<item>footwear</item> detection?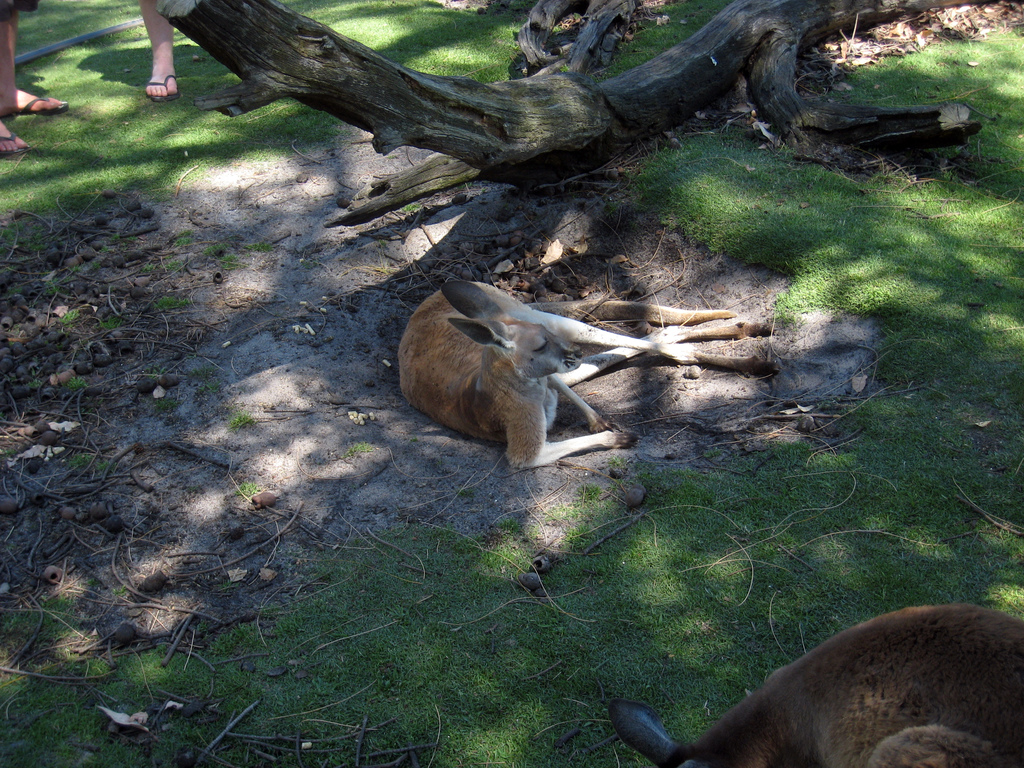
<region>143, 73, 179, 102</region>
